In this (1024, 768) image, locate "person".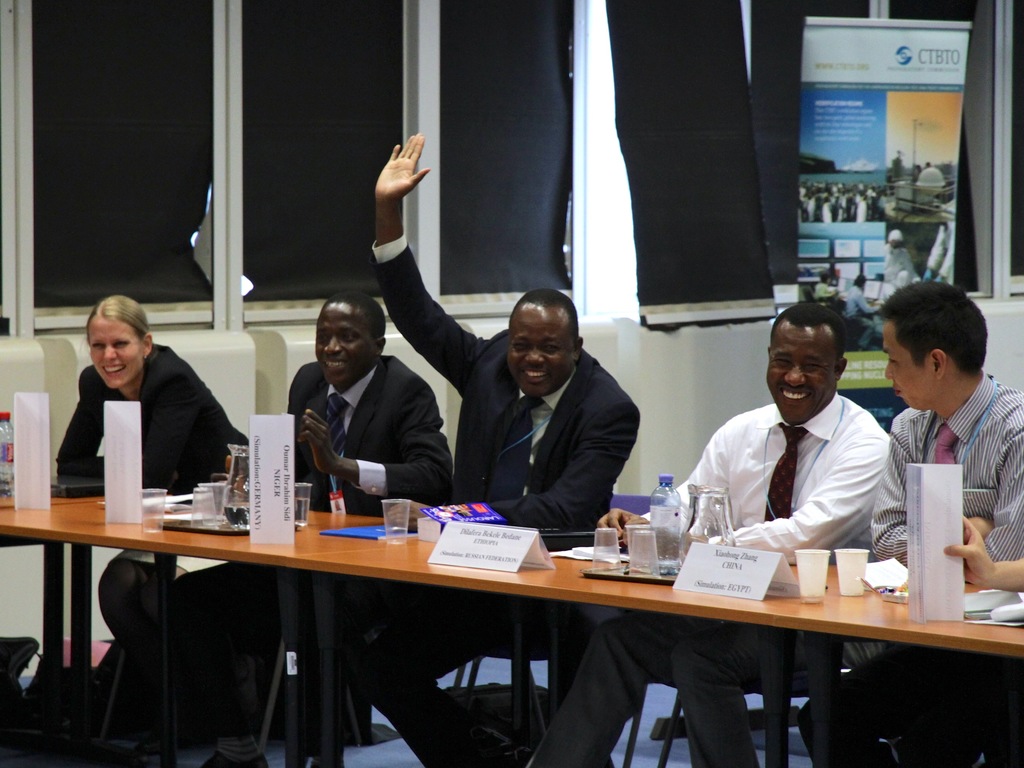
Bounding box: <box>885,229,918,279</box>.
